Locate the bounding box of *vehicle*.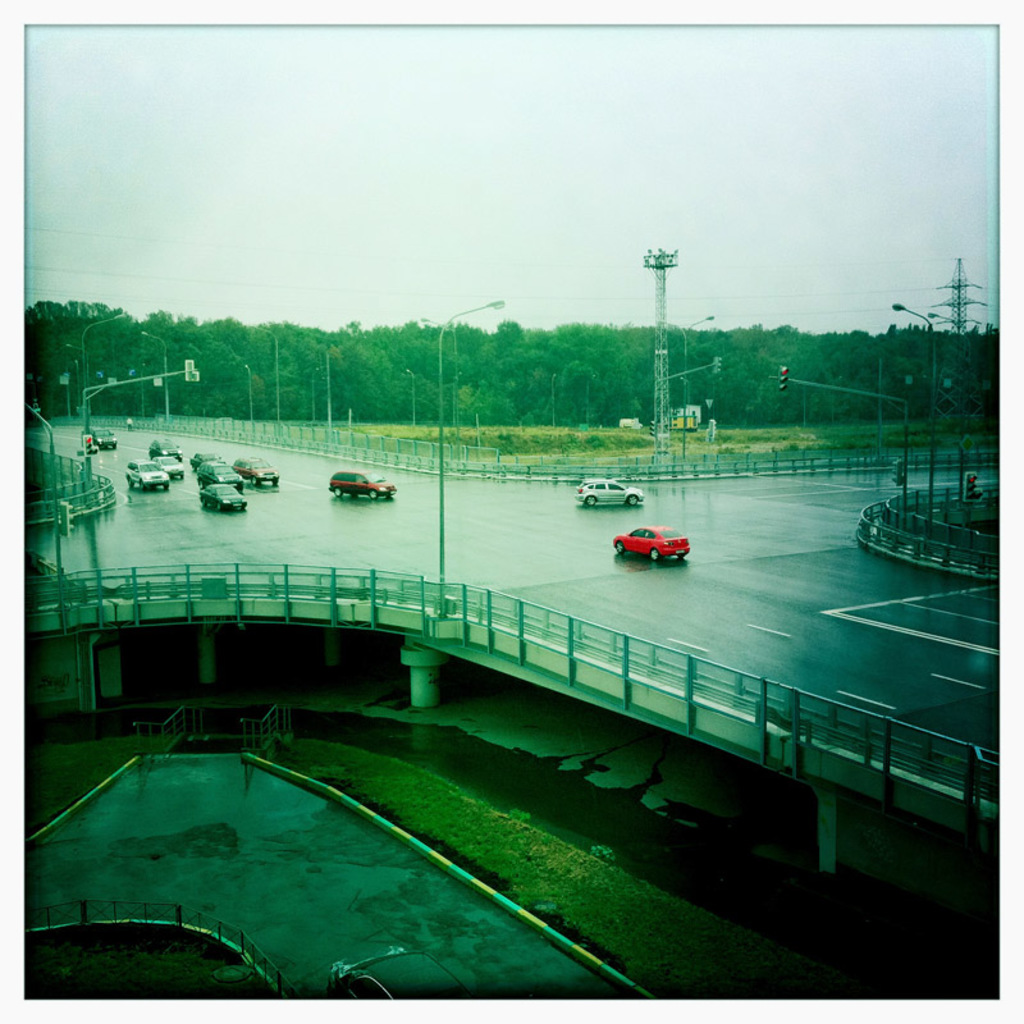
Bounding box: rect(571, 476, 645, 508).
